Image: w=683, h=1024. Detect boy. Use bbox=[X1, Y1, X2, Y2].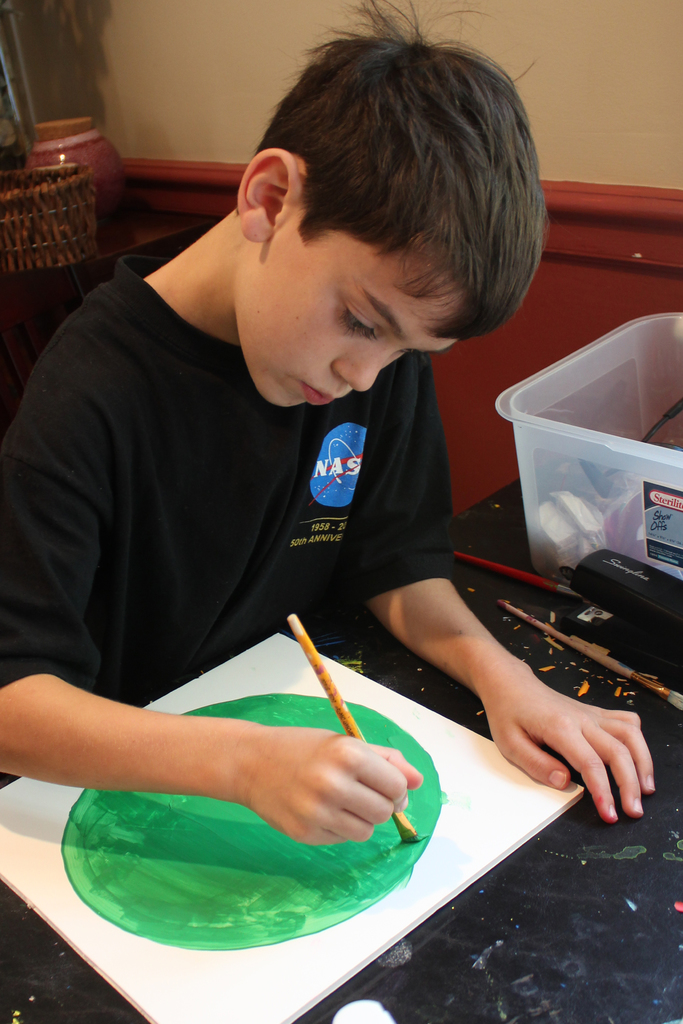
bbox=[83, 69, 588, 923].
